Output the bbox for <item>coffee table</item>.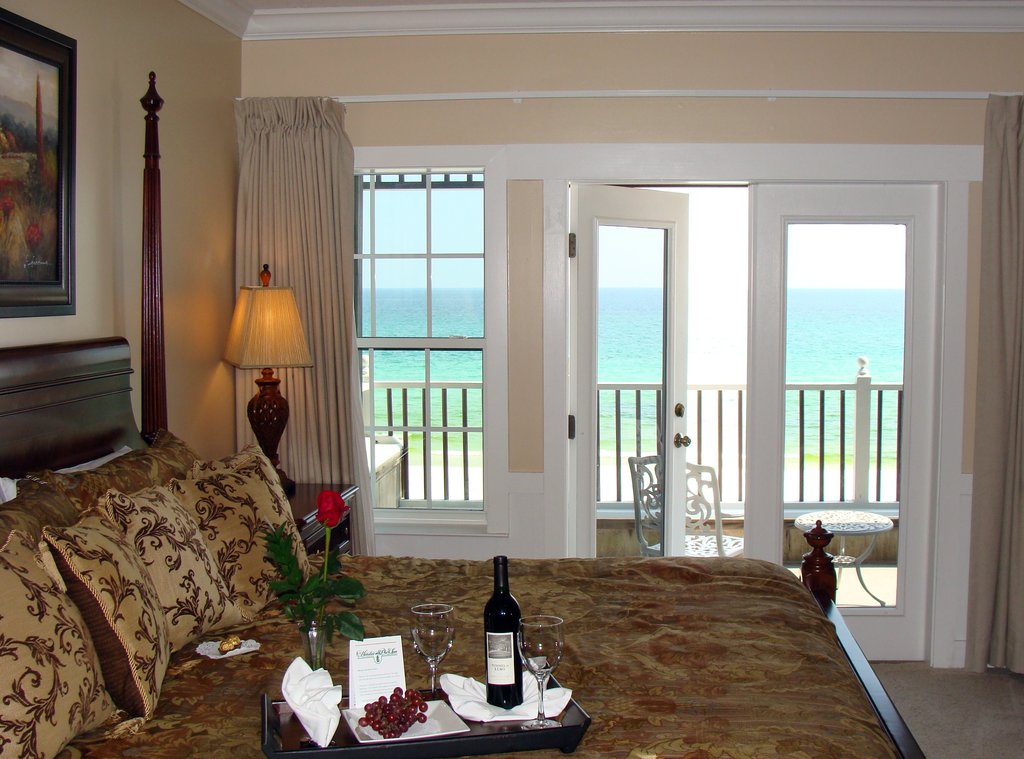
select_region(257, 647, 595, 758).
